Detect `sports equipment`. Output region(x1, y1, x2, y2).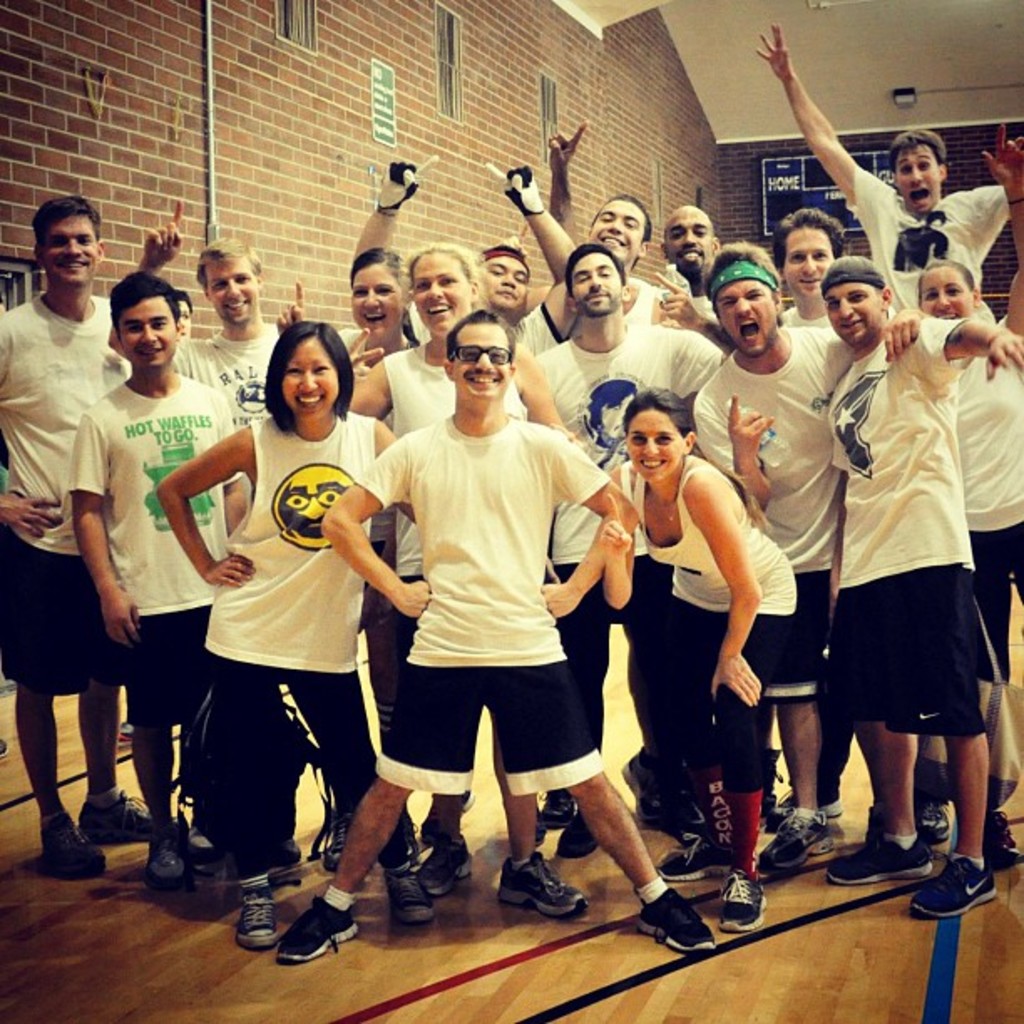
region(912, 857, 1004, 919).
